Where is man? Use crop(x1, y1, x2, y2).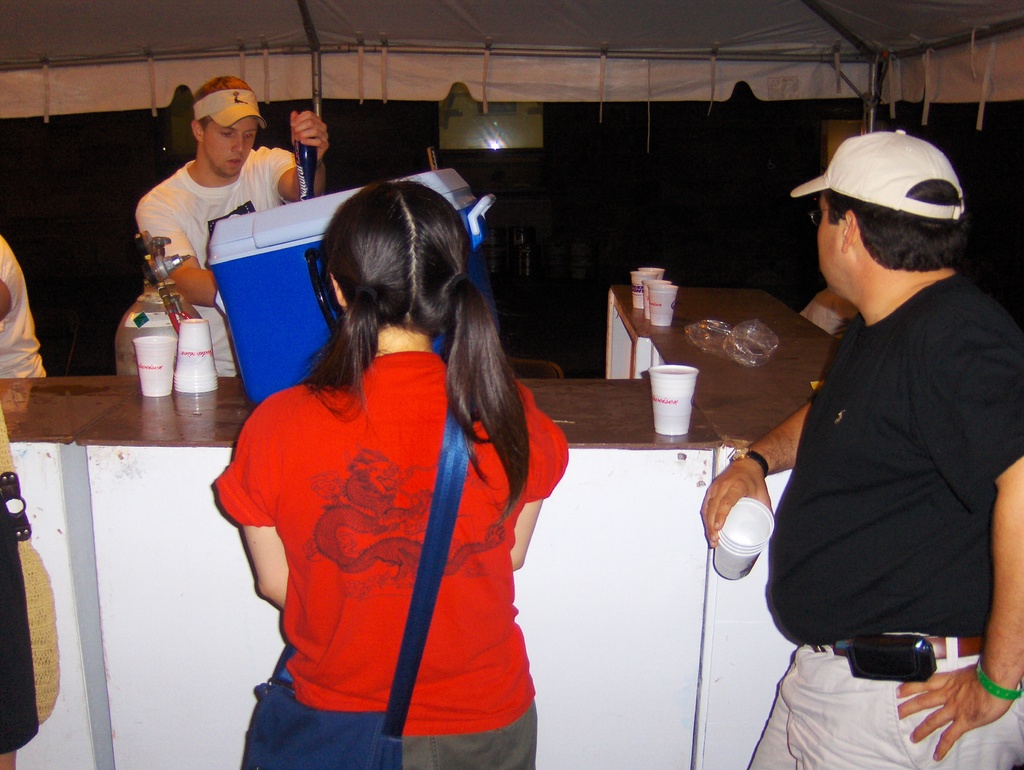
crop(733, 111, 1021, 751).
